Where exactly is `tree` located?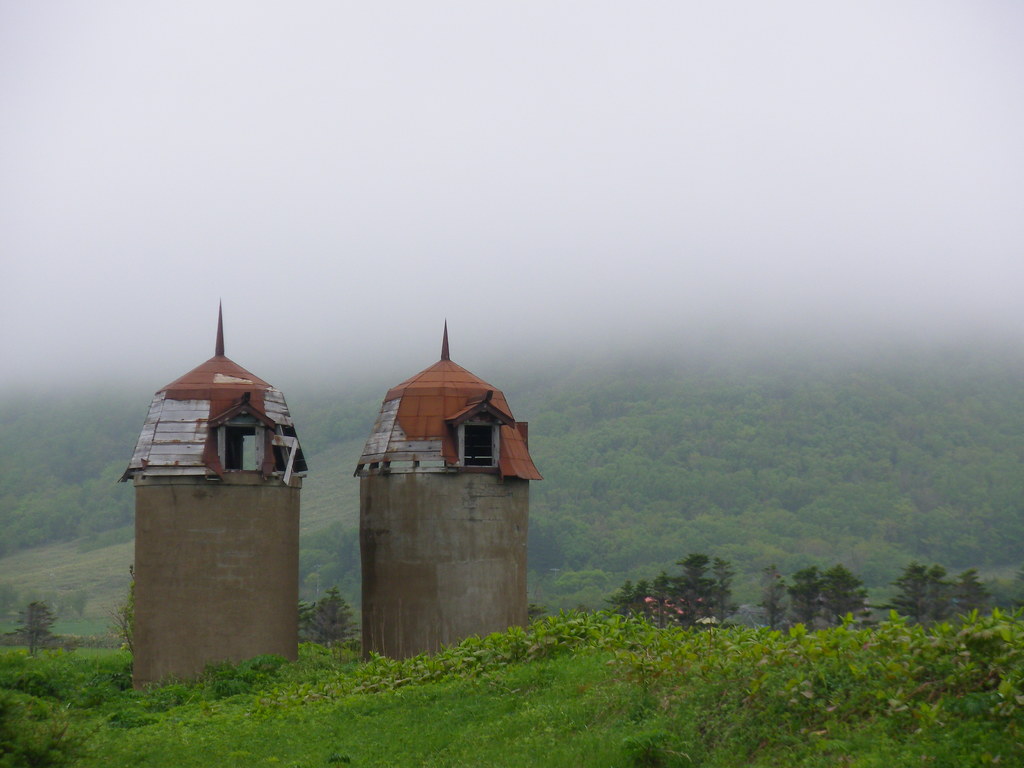
Its bounding box is 765:505:796:541.
